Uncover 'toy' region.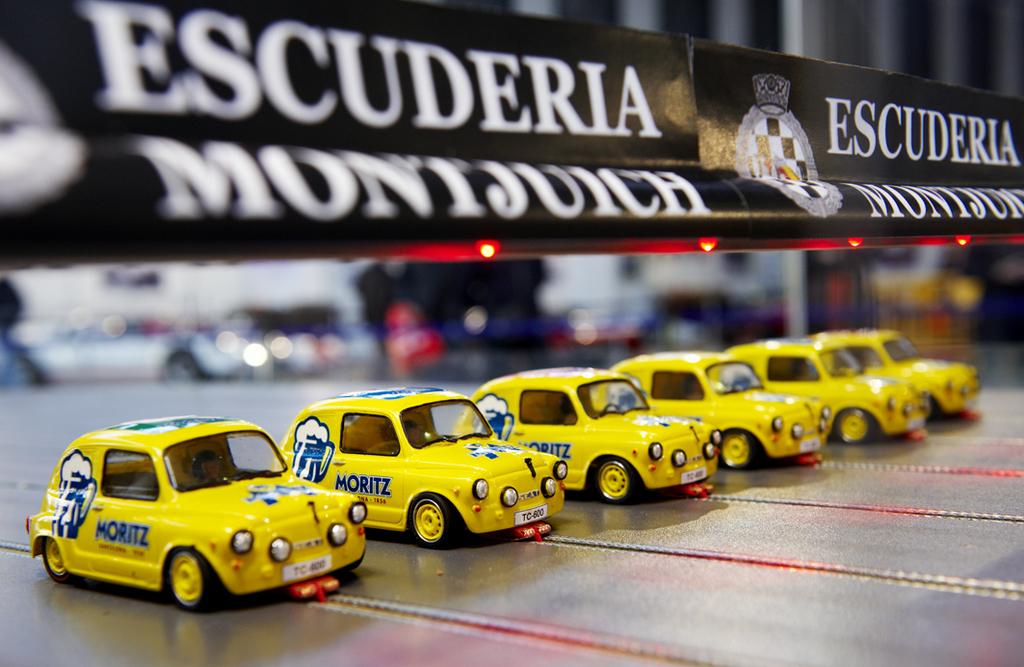
Uncovered: crop(31, 411, 373, 621).
